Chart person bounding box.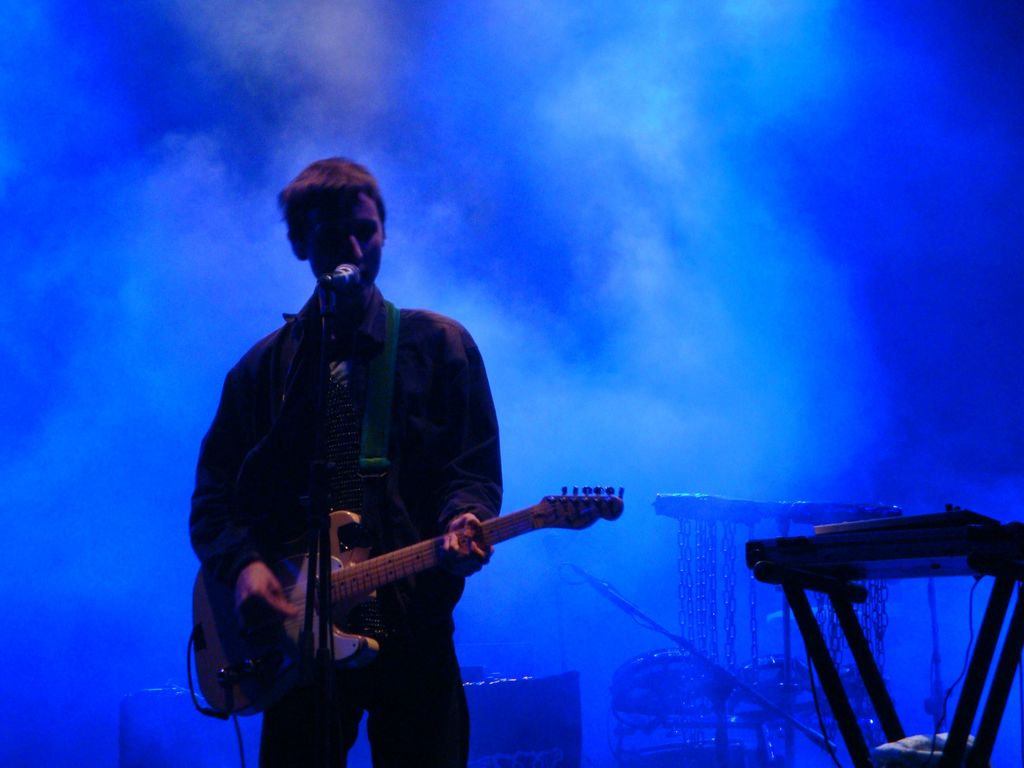
Charted: bbox=(188, 156, 502, 767).
